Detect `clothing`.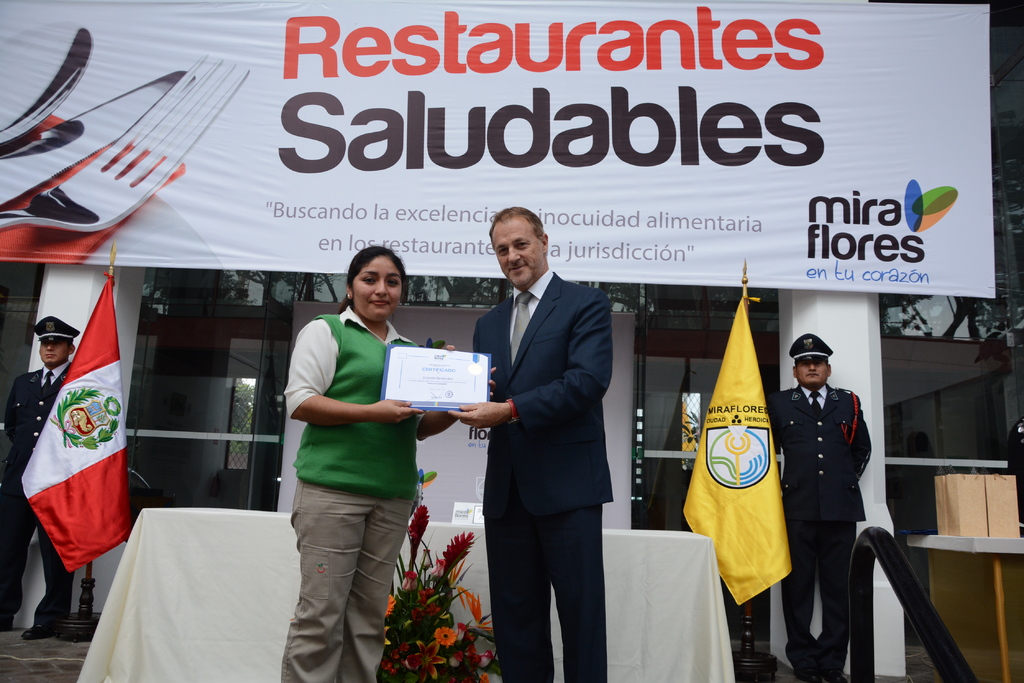
Detected at bbox=[3, 364, 83, 632].
